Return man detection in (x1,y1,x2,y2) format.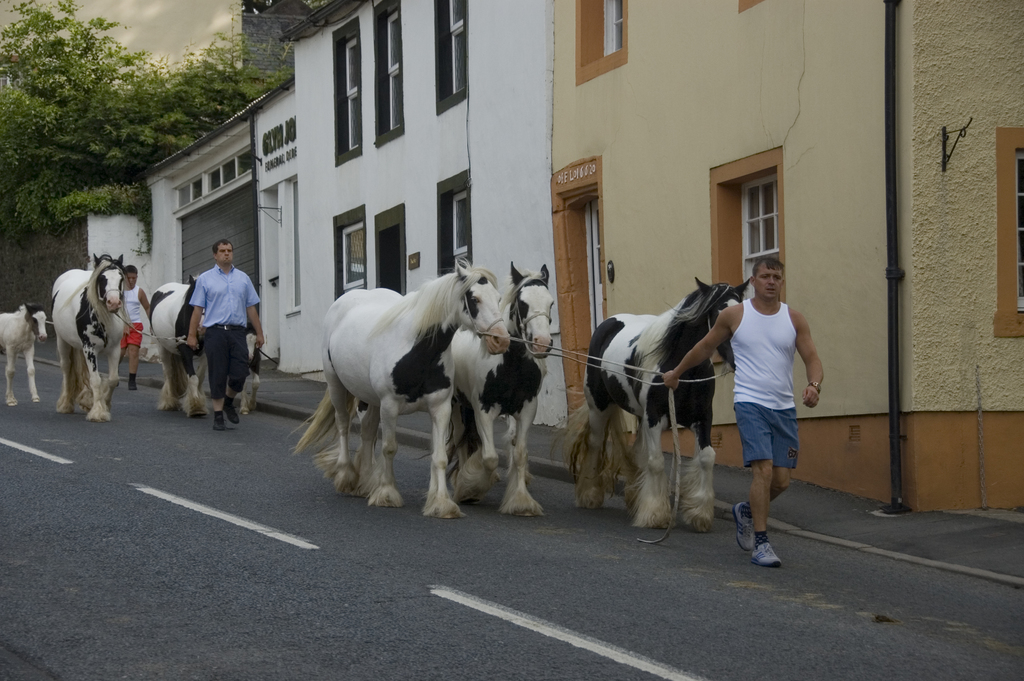
(184,252,265,428).
